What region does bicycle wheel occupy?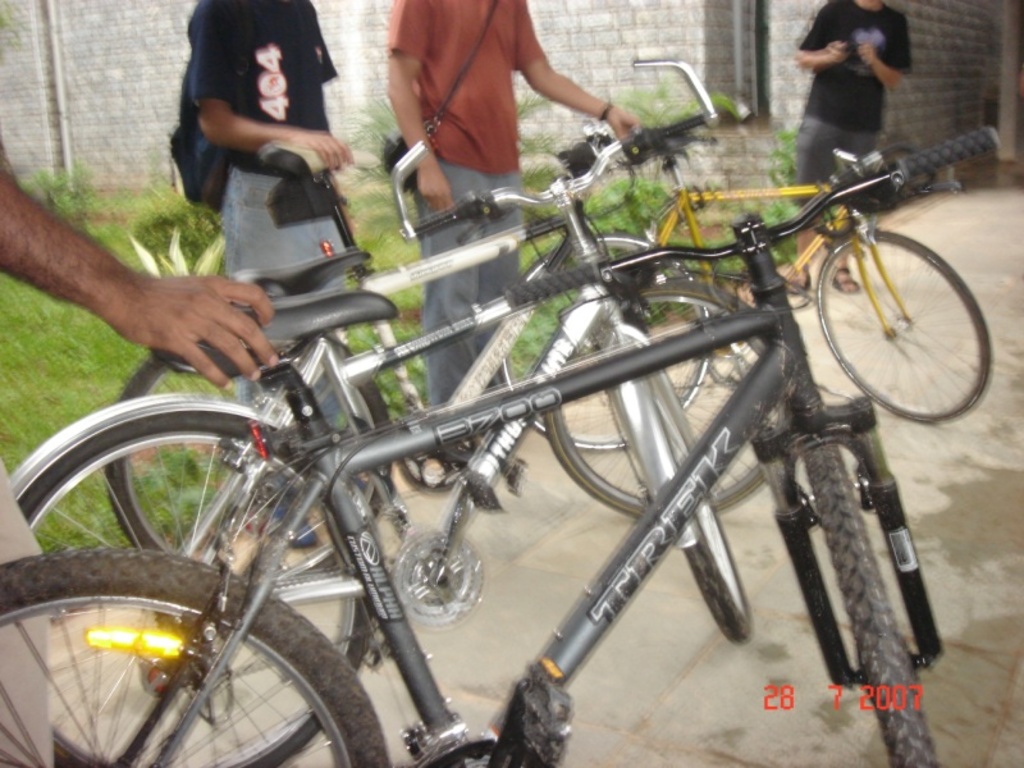
rect(806, 211, 986, 431).
